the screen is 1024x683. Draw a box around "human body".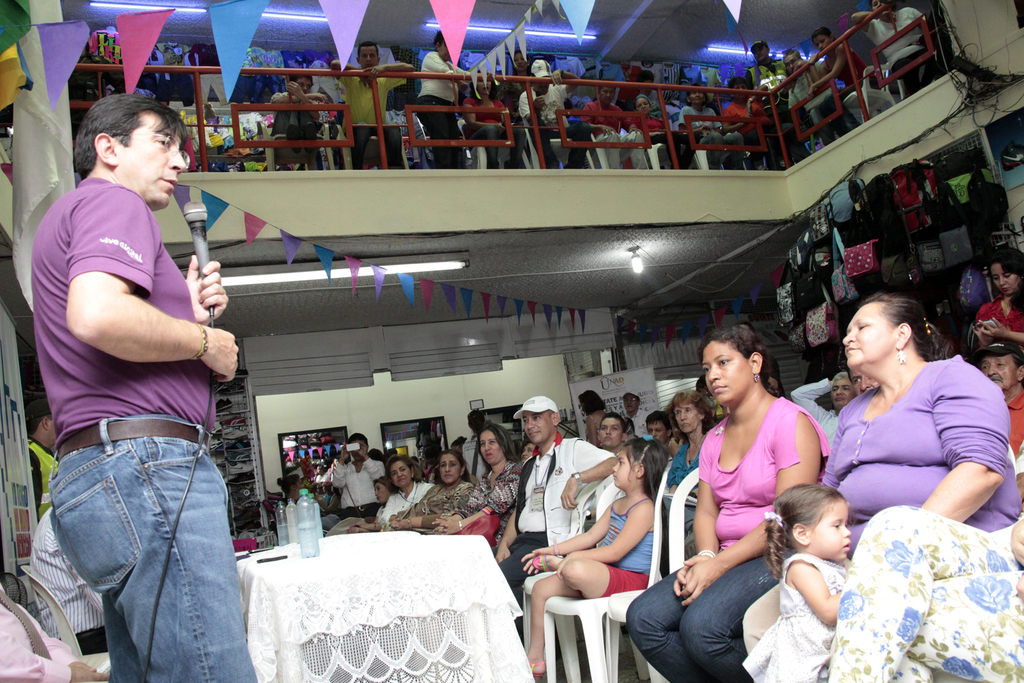
left=495, top=434, right=618, bottom=625.
